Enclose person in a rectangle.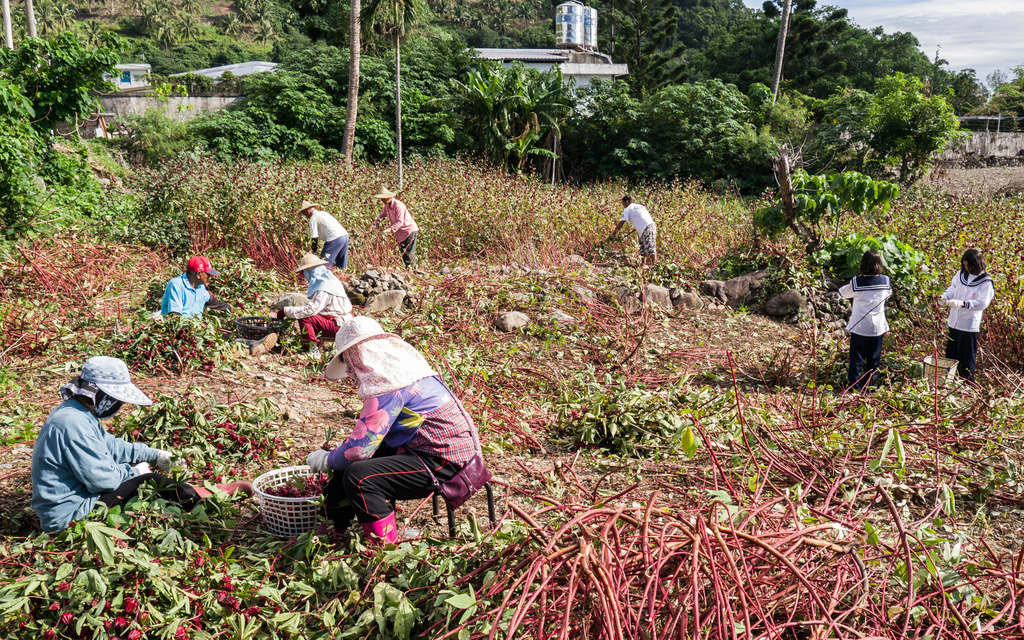
locate(608, 192, 659, 267).
